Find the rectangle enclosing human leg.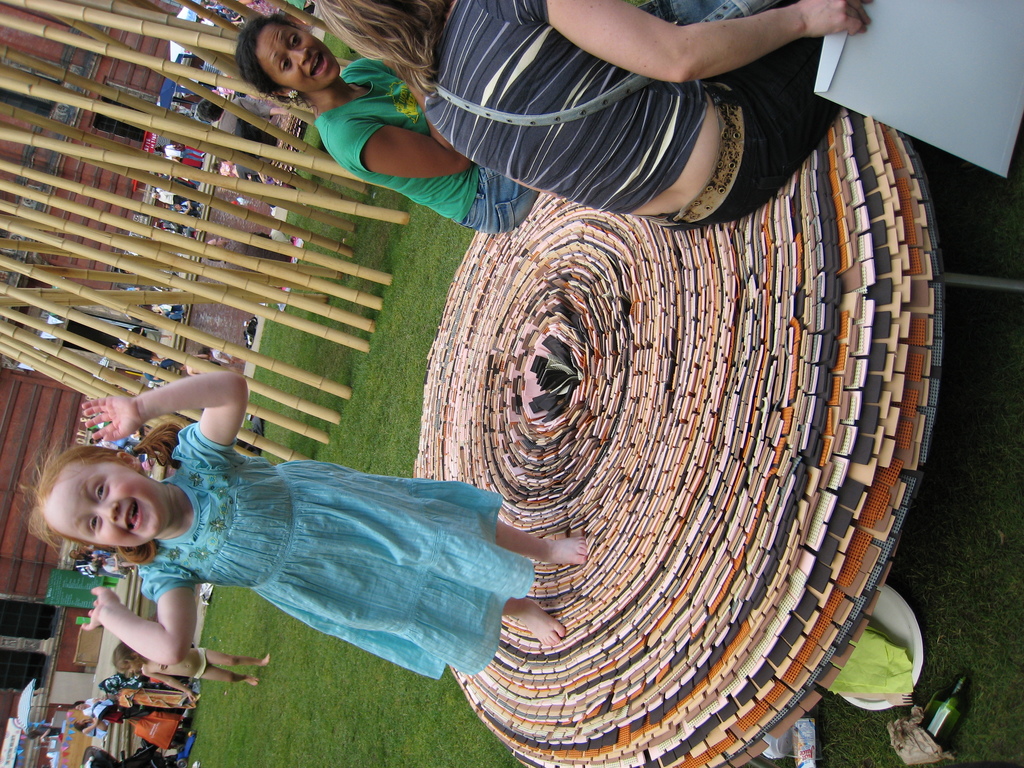
detection(208, 653, 271, 672).
